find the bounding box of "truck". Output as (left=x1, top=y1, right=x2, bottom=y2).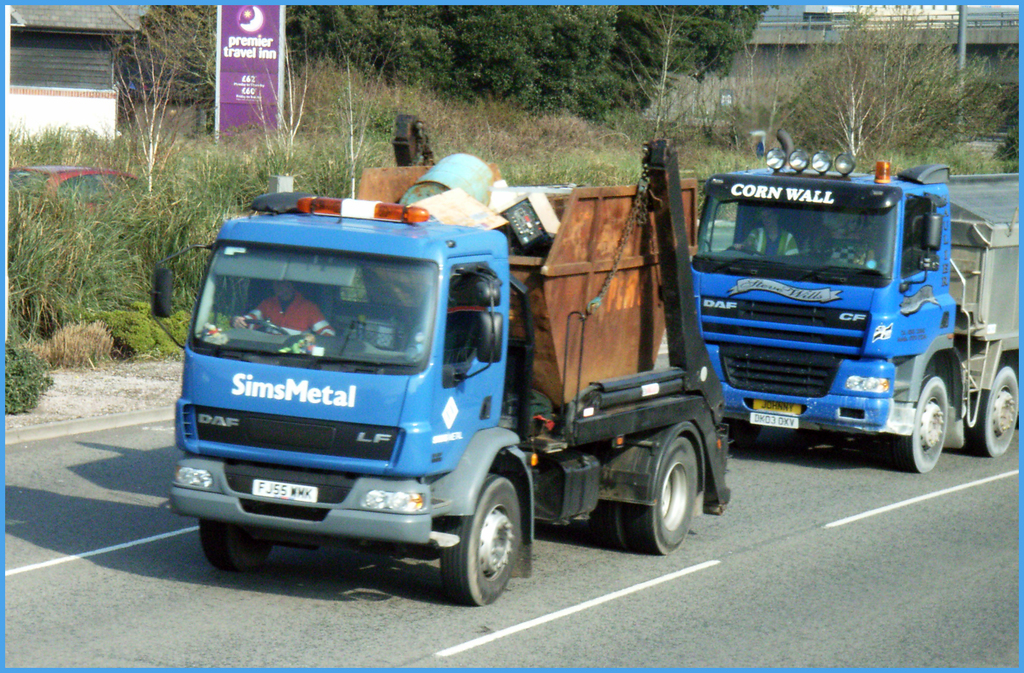
(left=174, top=169, right=724, bottom=606).
